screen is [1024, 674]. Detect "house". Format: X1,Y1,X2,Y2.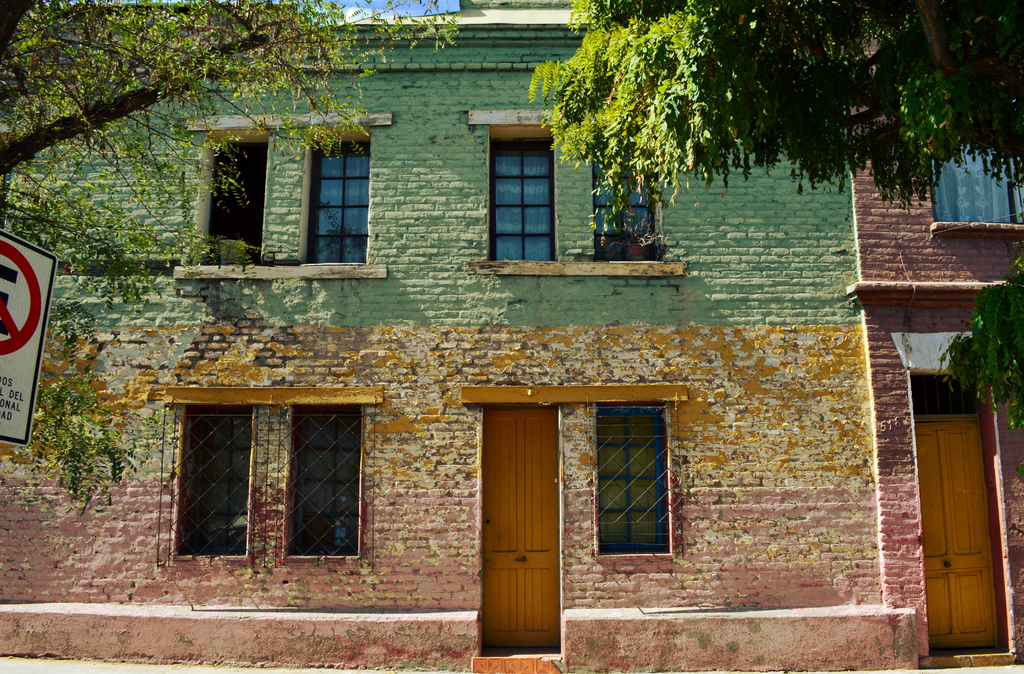
0,0,1023,673.
